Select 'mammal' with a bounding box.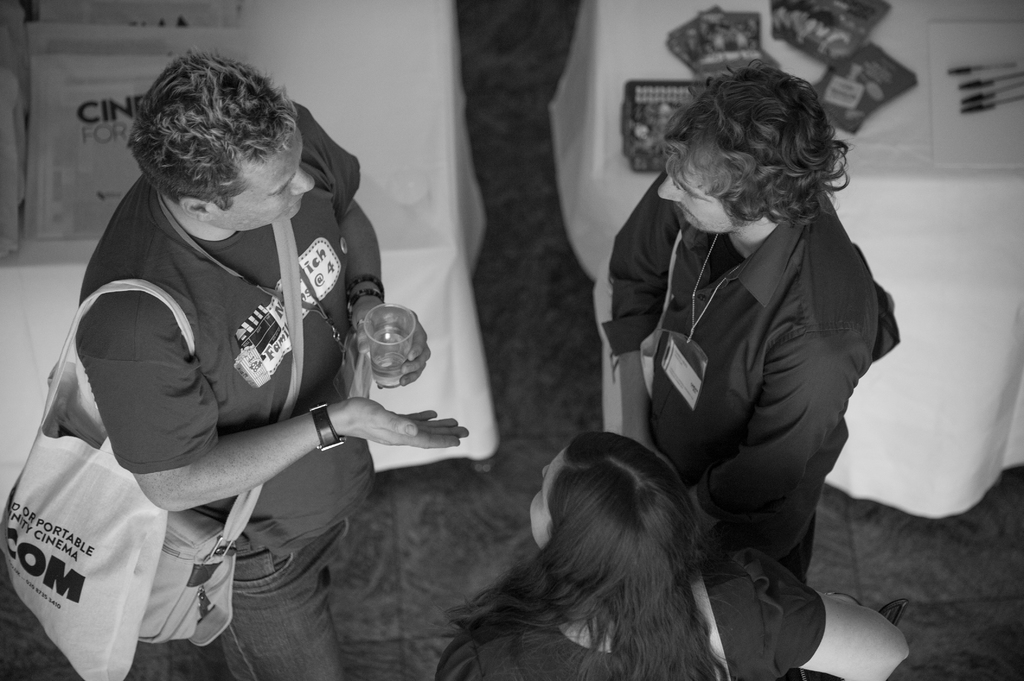
rect(435, 429, 915, 680).
